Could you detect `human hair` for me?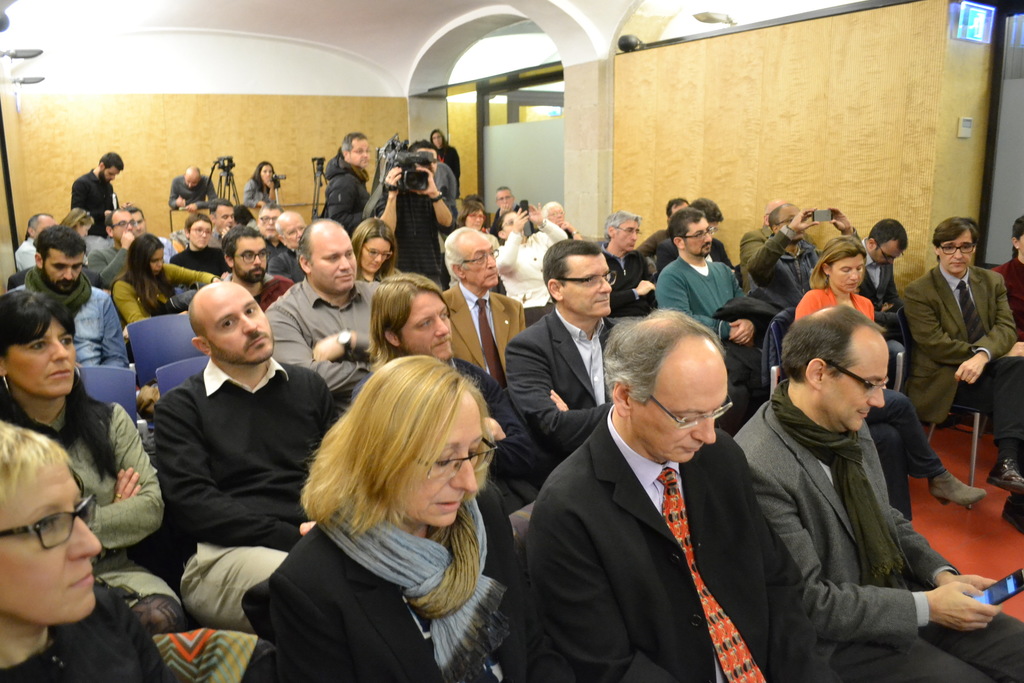
Detection result: bbox(465, 192, 483, 202).
